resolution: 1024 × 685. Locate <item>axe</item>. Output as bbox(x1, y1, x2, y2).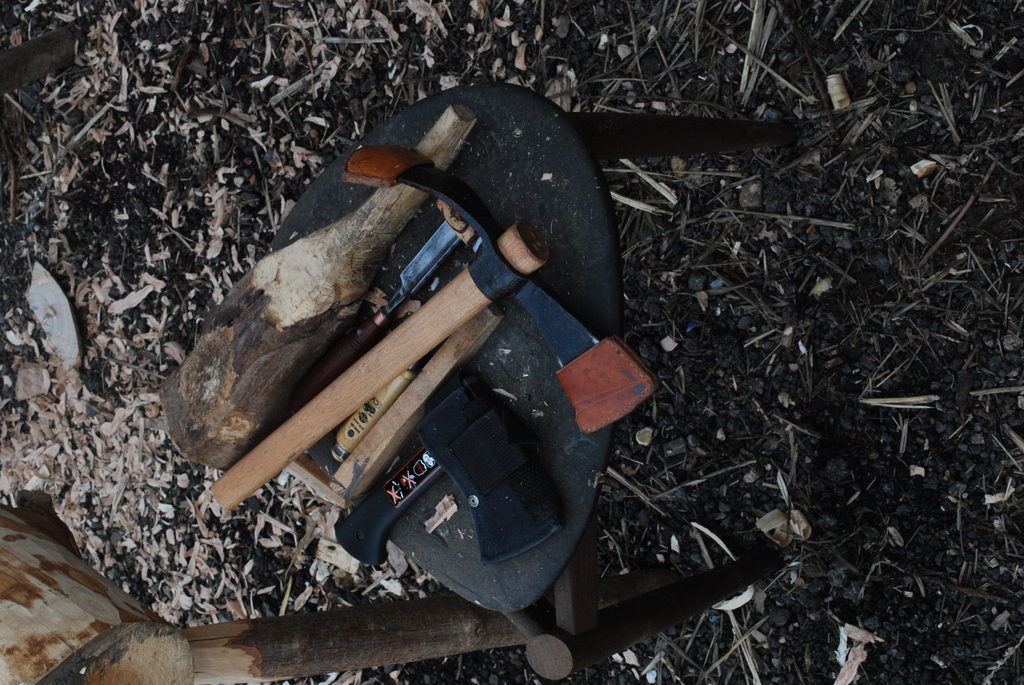
bbox(207, 146, 646, 522).
